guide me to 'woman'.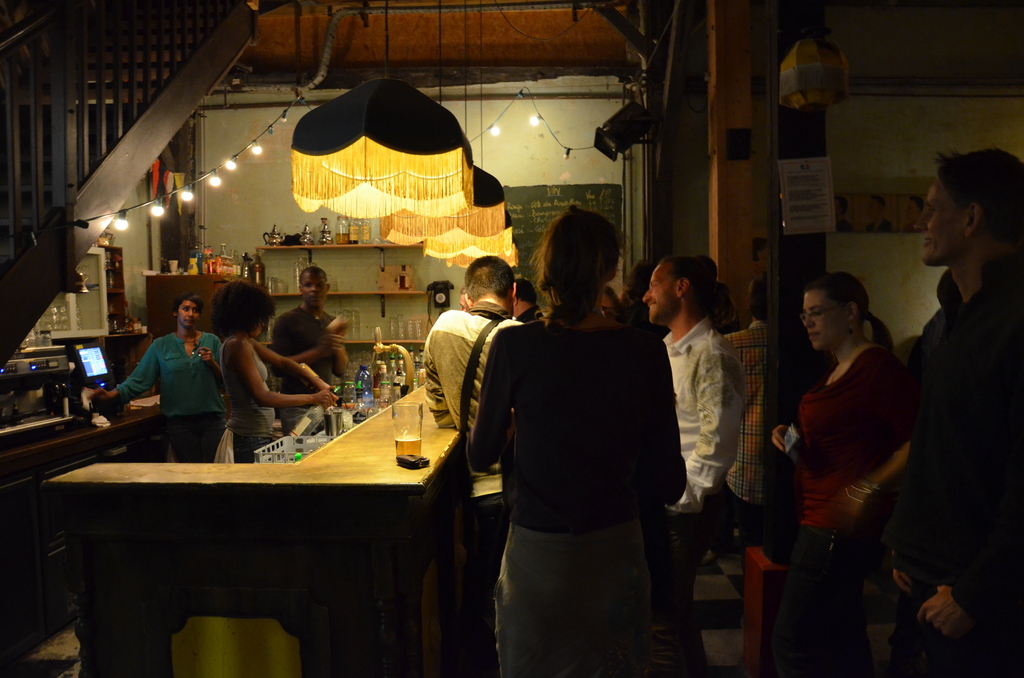
Guidance: (left=761, top=275, right=917, bottom=677).
